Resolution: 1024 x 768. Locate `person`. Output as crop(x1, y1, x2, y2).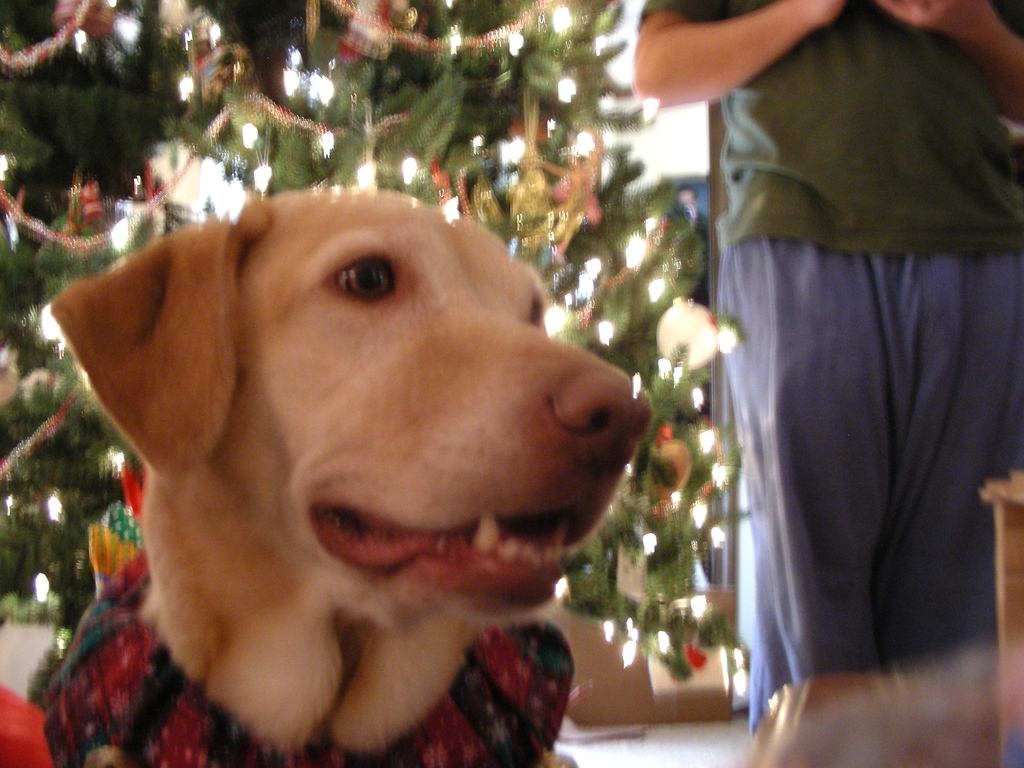
crop(657, 0, 1023, 767).
